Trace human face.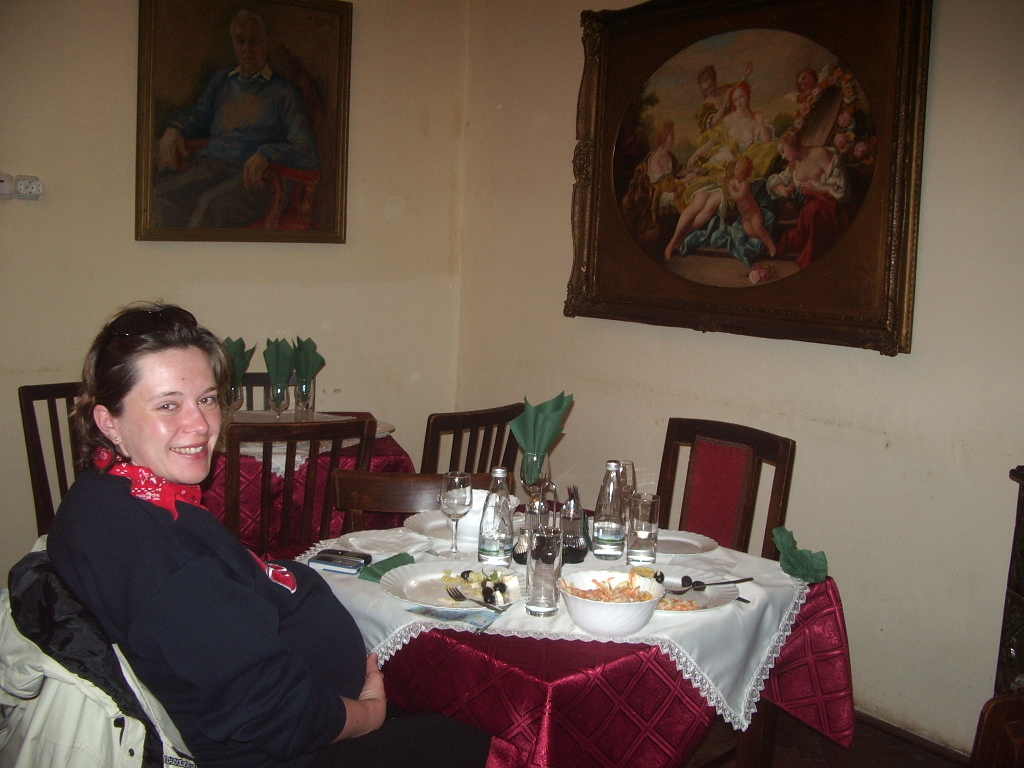
Traced to BBox(701, 78, 720, 96).
